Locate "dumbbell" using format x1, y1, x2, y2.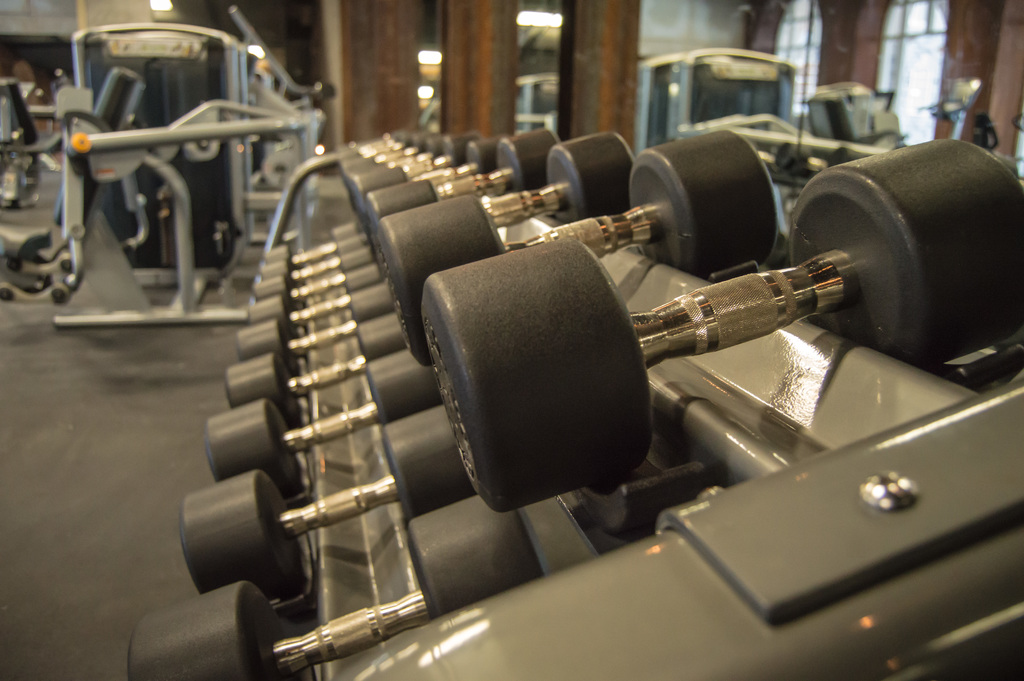
180, 404, 477, 594.
